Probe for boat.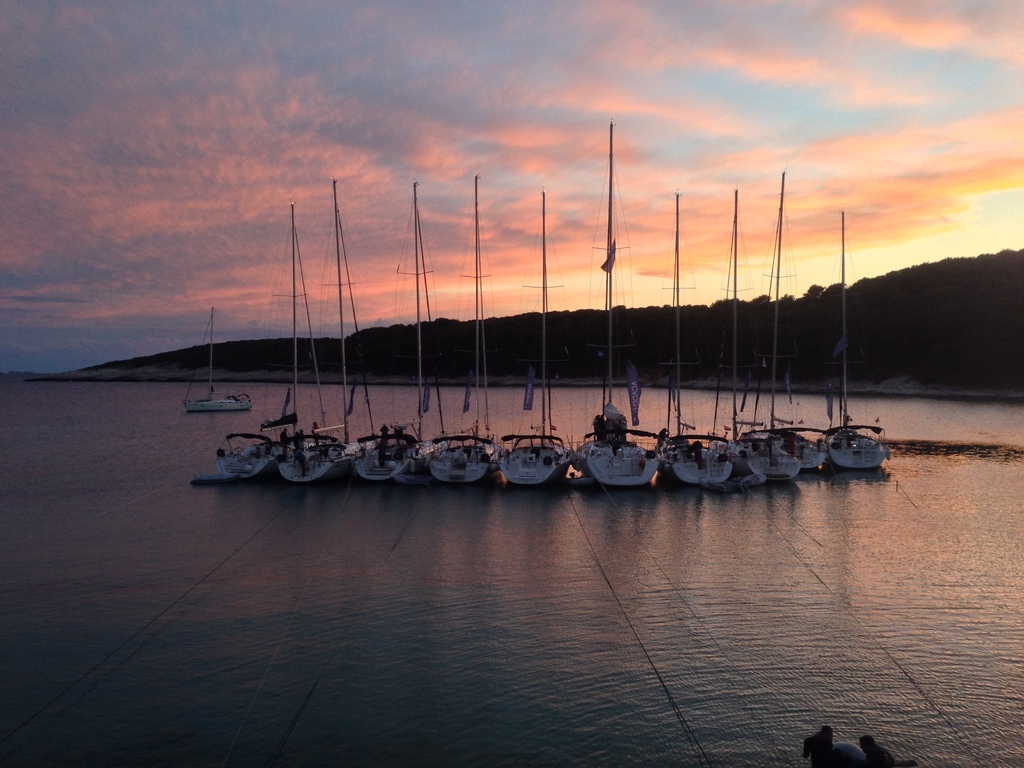
Probe result: pyautogui.locateOnScreen(422, 171, 499, 486).
